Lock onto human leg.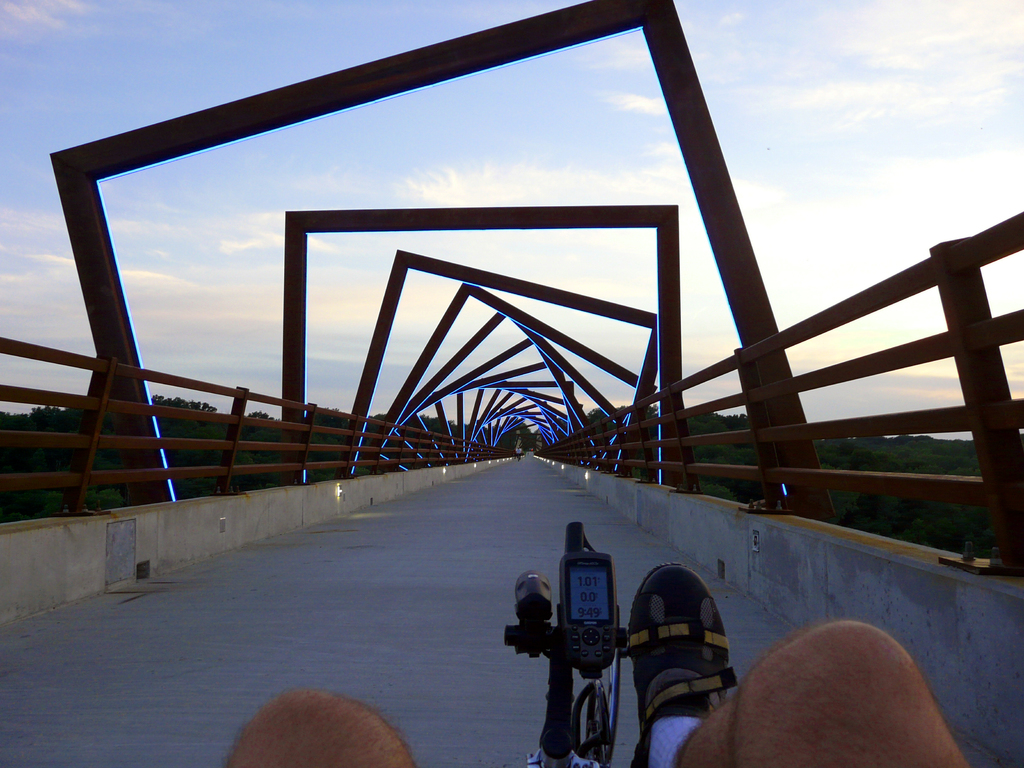
Locked: [x1=222, y1=692, x2=414, y2=766].
